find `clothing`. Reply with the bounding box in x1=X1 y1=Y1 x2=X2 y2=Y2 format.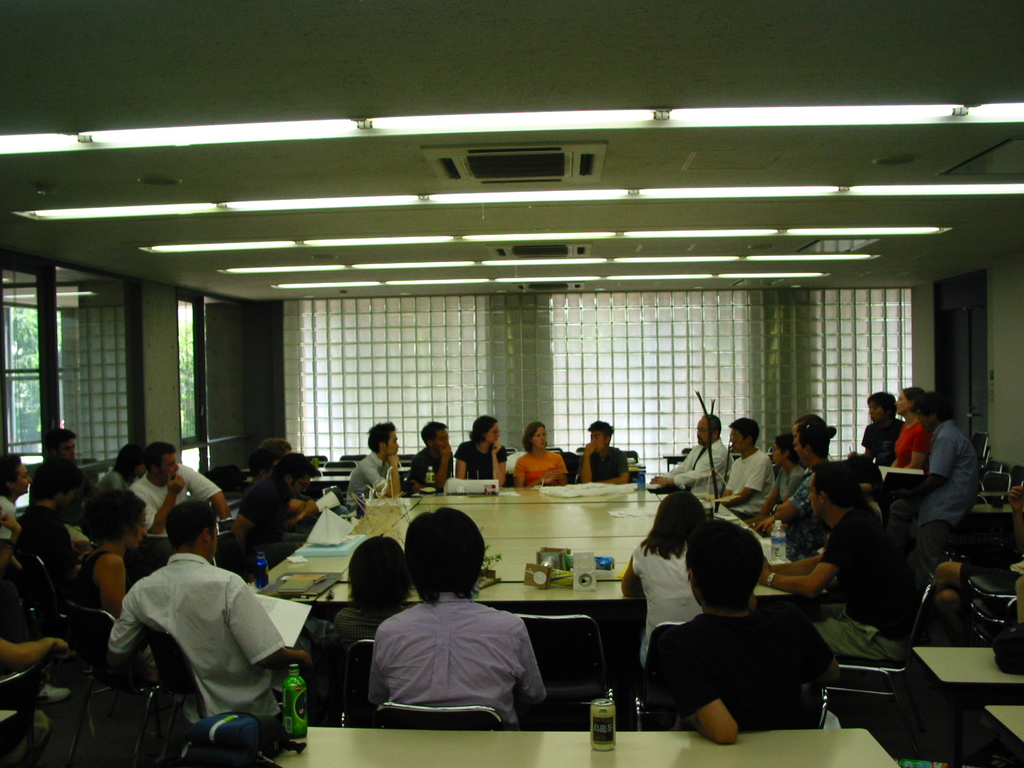
x1=236 y1=482 x2=269 y2=531.
